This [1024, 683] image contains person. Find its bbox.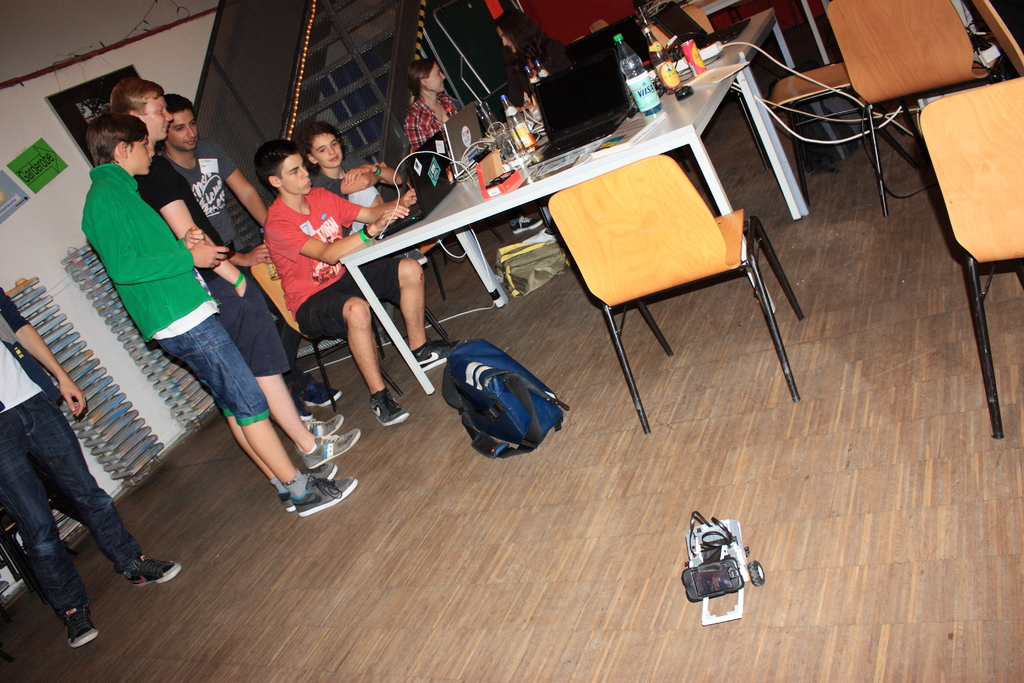
(245,136,420,432).
